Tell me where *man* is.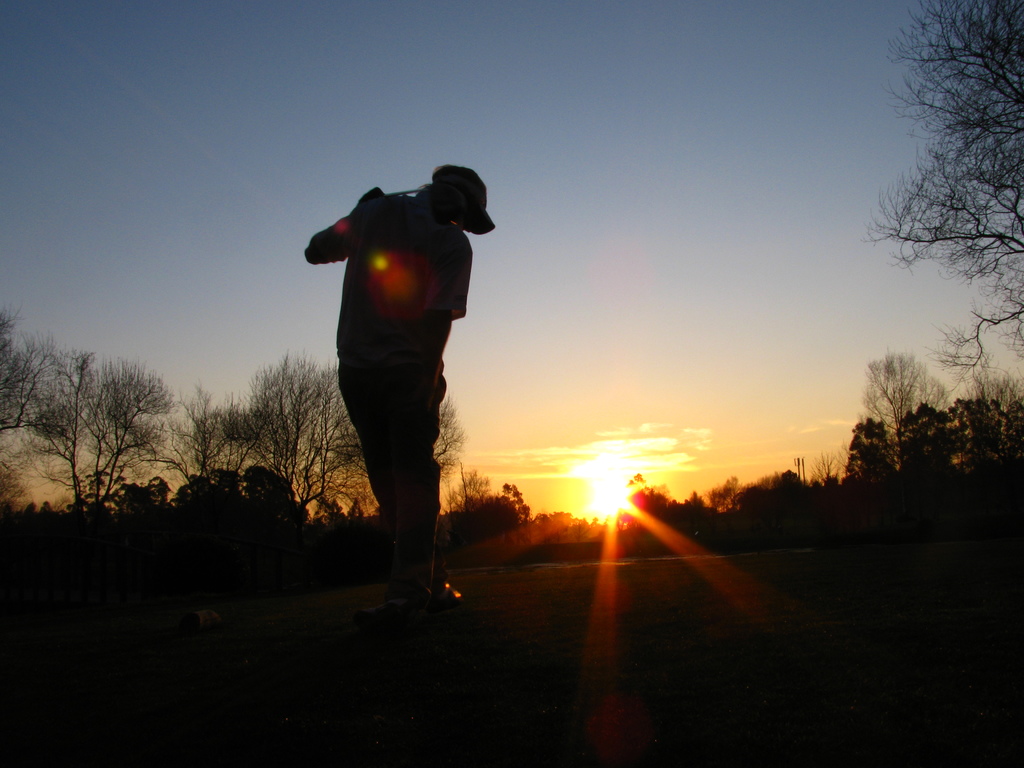
*man* is at select_region(296, 168, 496, 613).
